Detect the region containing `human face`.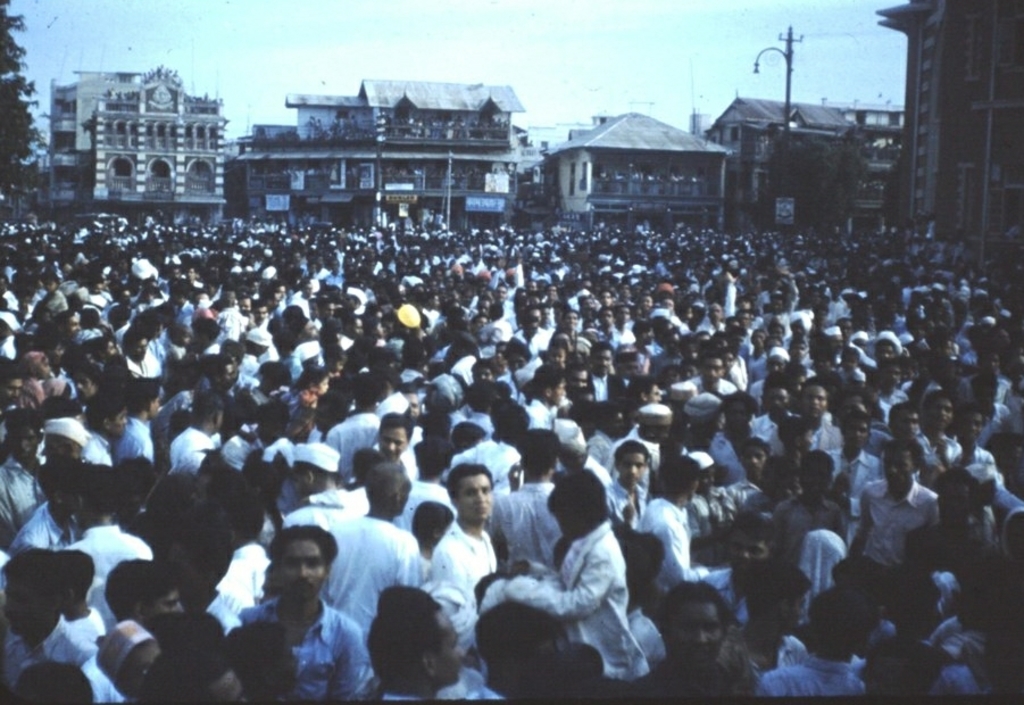
l=765, t=389, r=789, b=414.
